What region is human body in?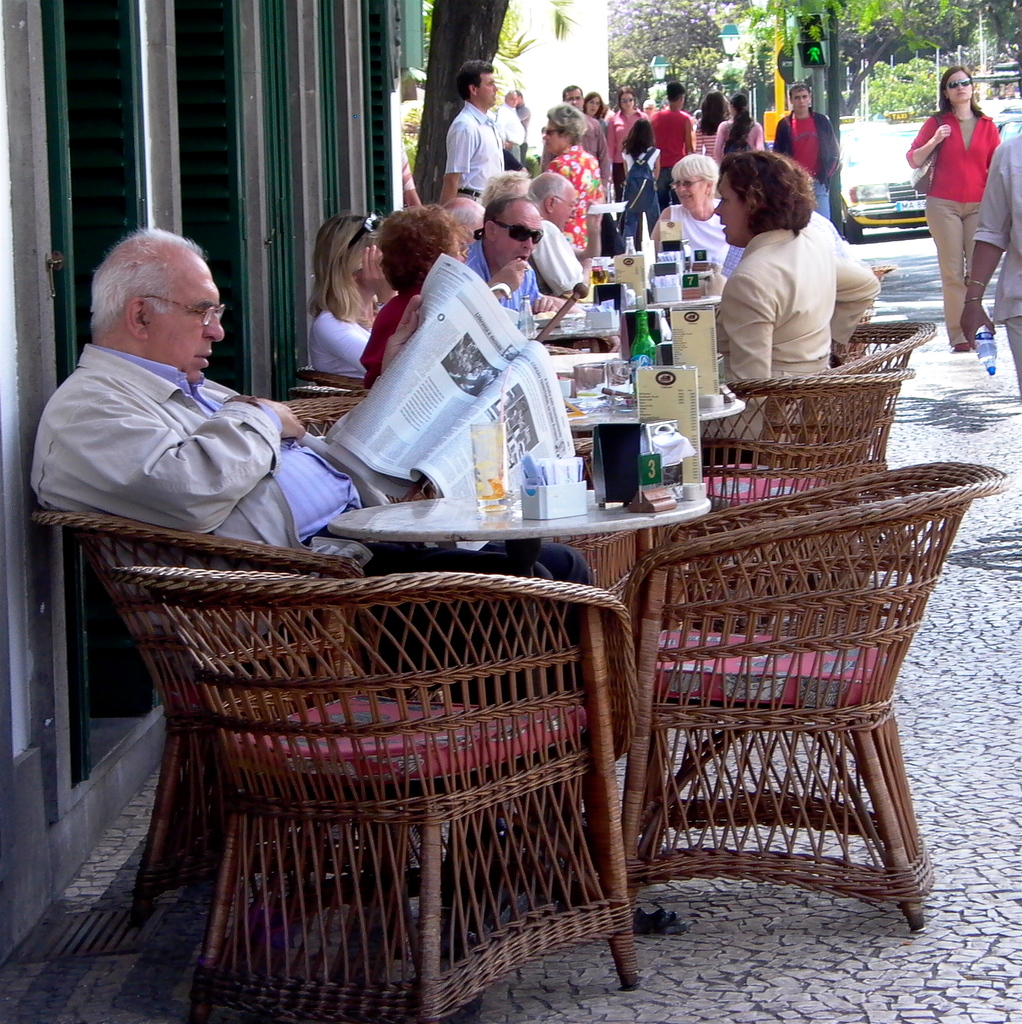
[543, 104, 602, 252].
